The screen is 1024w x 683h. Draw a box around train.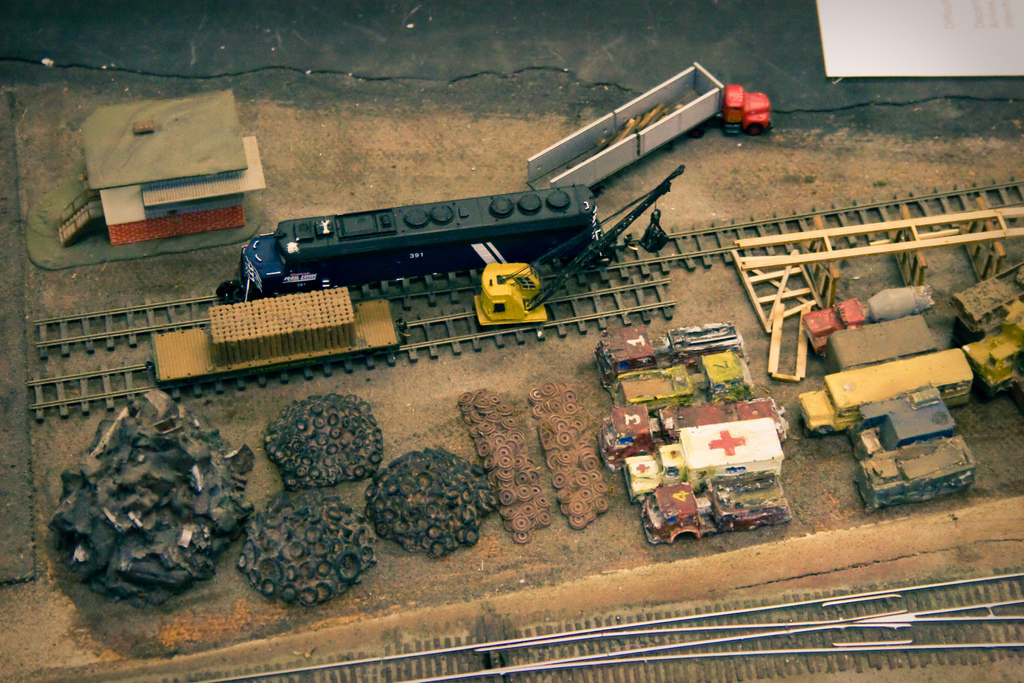
<region>220, 183, 598, 302</region>.
